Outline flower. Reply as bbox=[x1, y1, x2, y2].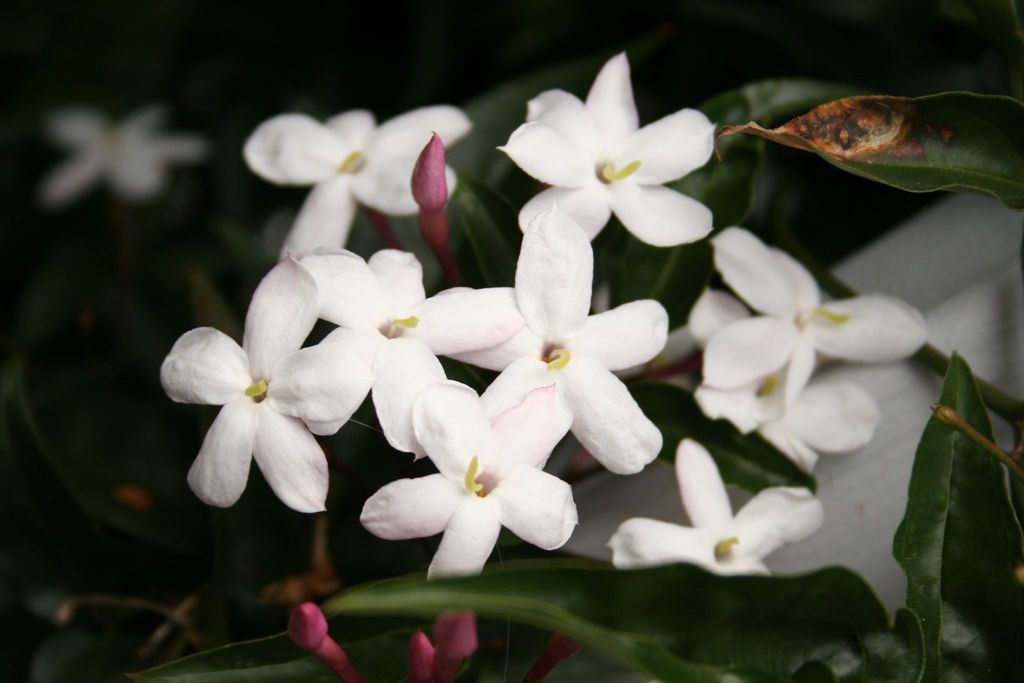
bbox=[161, 256, 368, 537].
